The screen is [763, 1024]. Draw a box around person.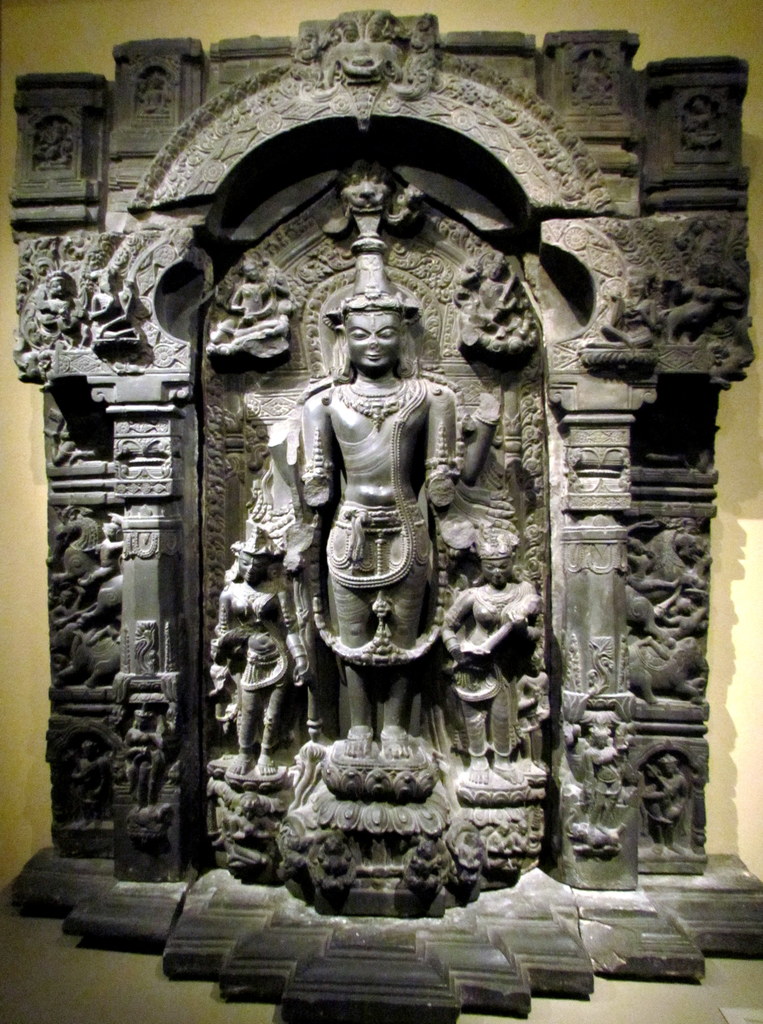
<box>586,732,628,838</box>.
